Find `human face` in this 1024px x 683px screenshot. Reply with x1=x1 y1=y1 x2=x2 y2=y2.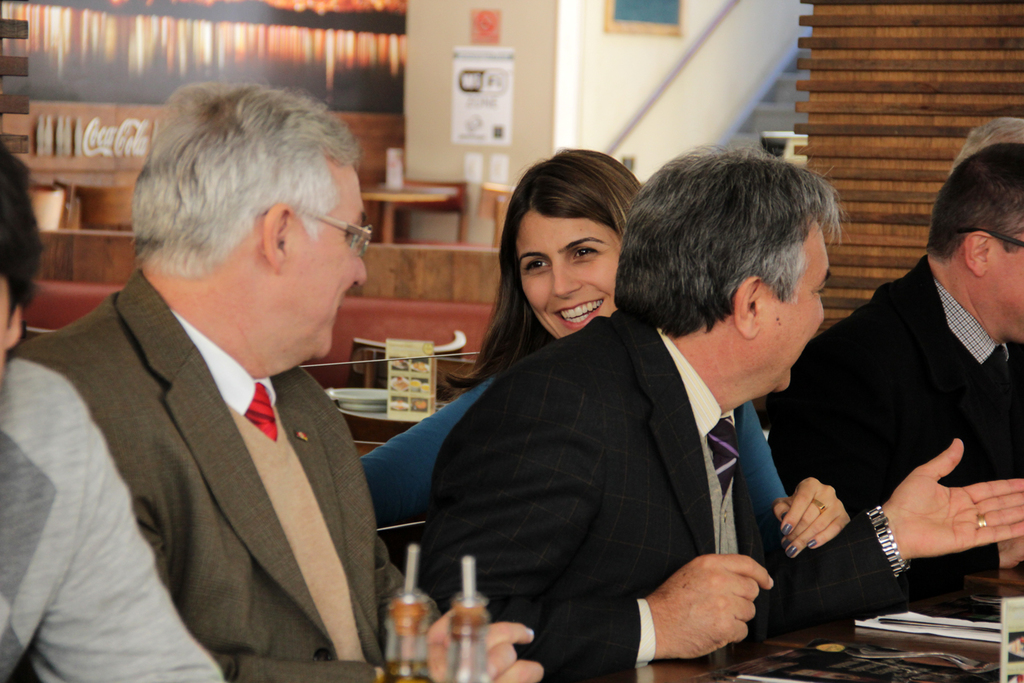
x1=999 y1=240 x2=1023 y2=337.
